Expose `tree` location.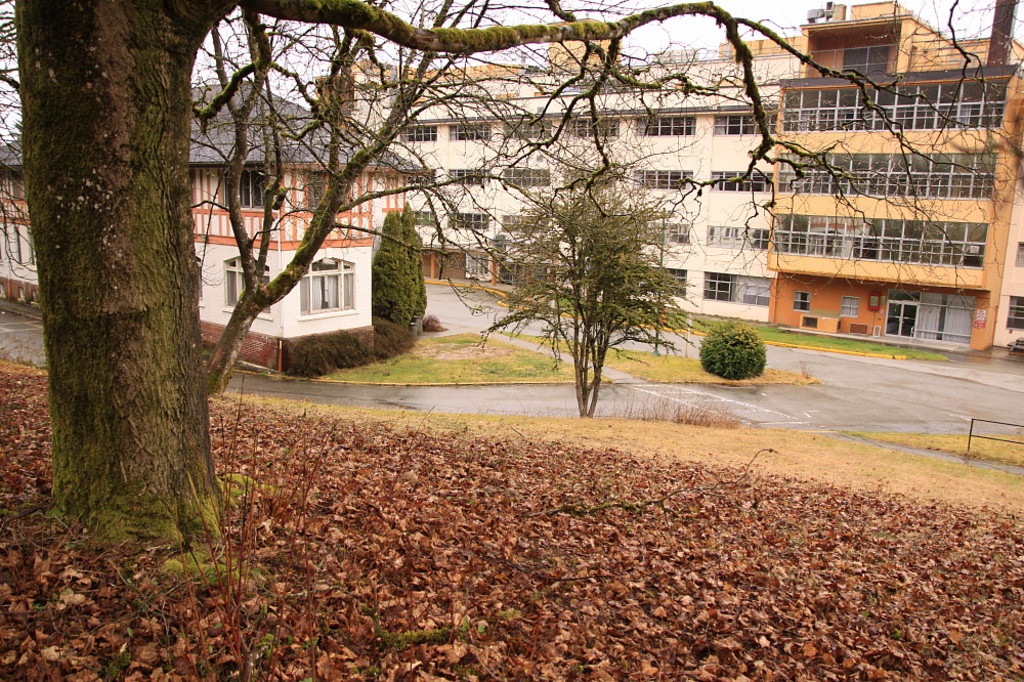
Exposed at detection(0, 0, 1023, 551).
